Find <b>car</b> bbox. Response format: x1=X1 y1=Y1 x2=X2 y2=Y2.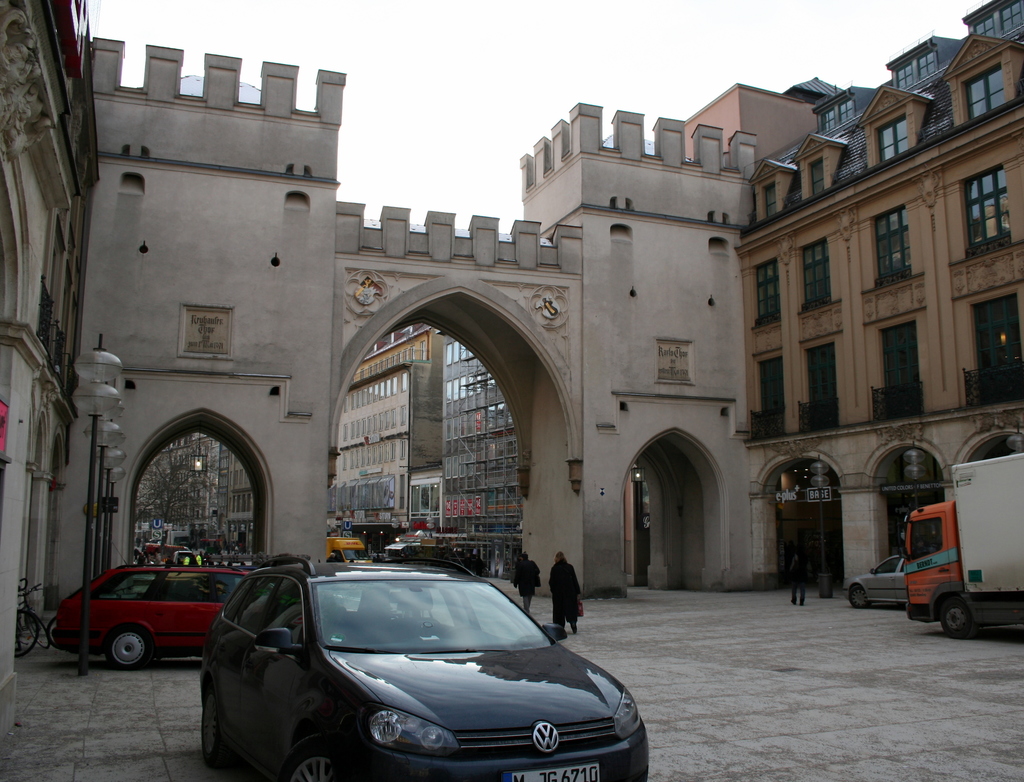
x1=848 y1=559 x2=910 y2=610.
